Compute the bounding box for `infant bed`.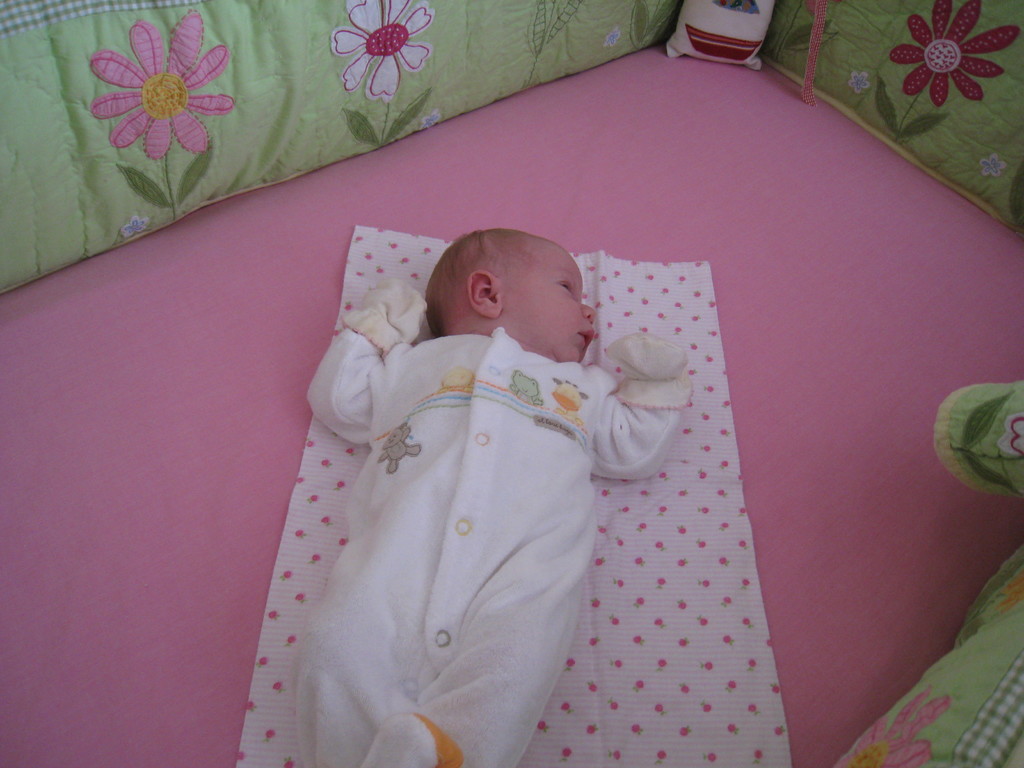
{"left": 0, "top": 0, "right": 1023, "bottom": 767}.
